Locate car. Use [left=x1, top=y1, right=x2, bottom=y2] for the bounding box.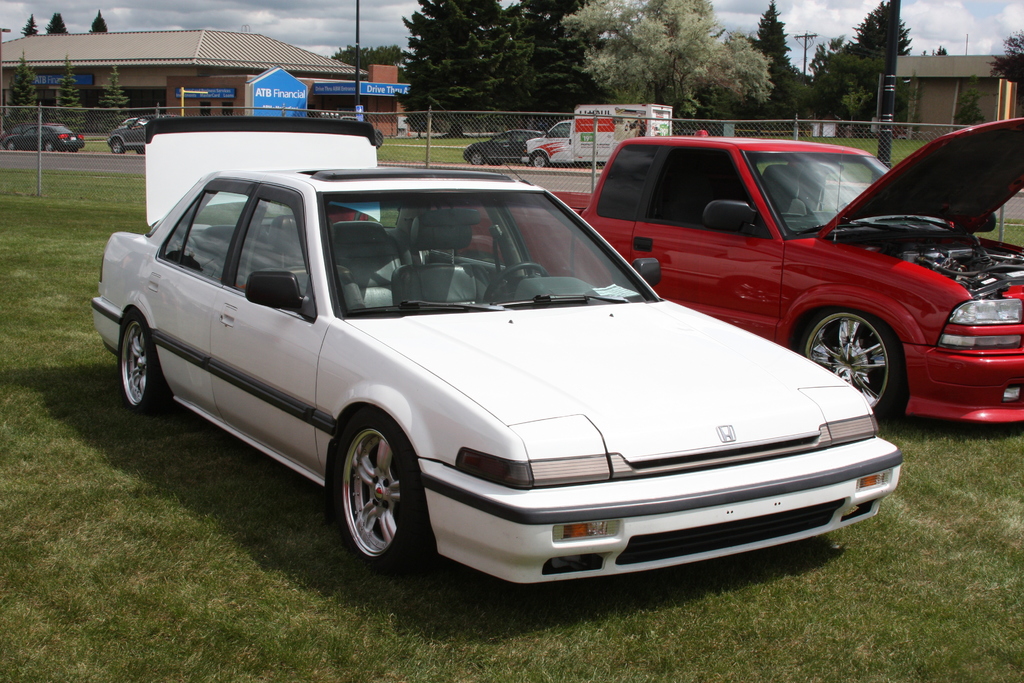
[left=462, top=131, right=537, bottom=165].
